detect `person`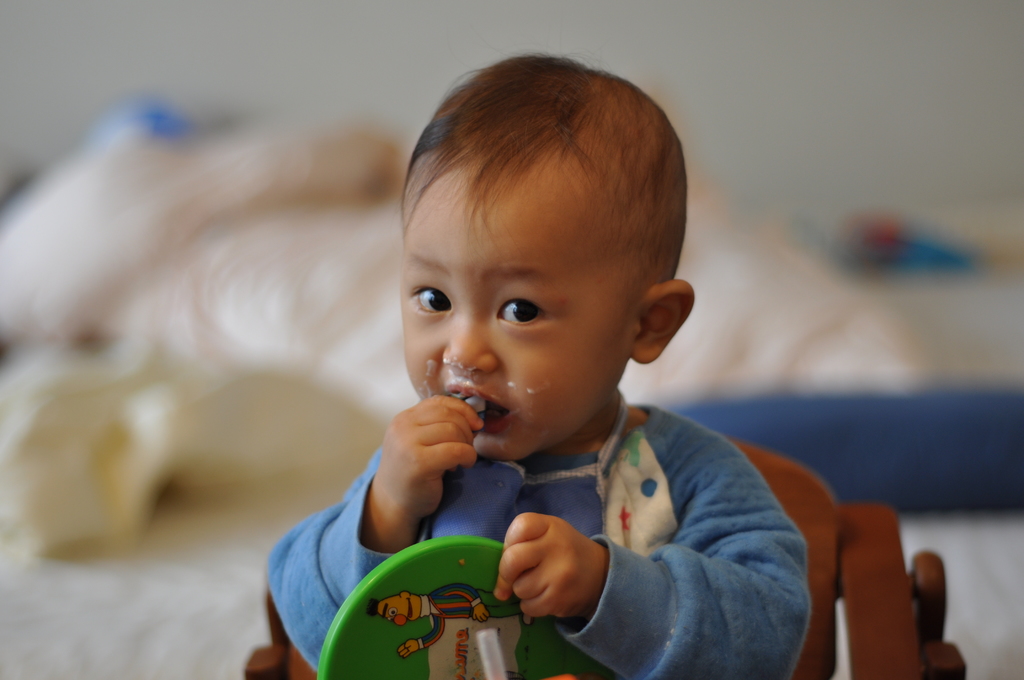
crop(214, 57, 785, 679)
